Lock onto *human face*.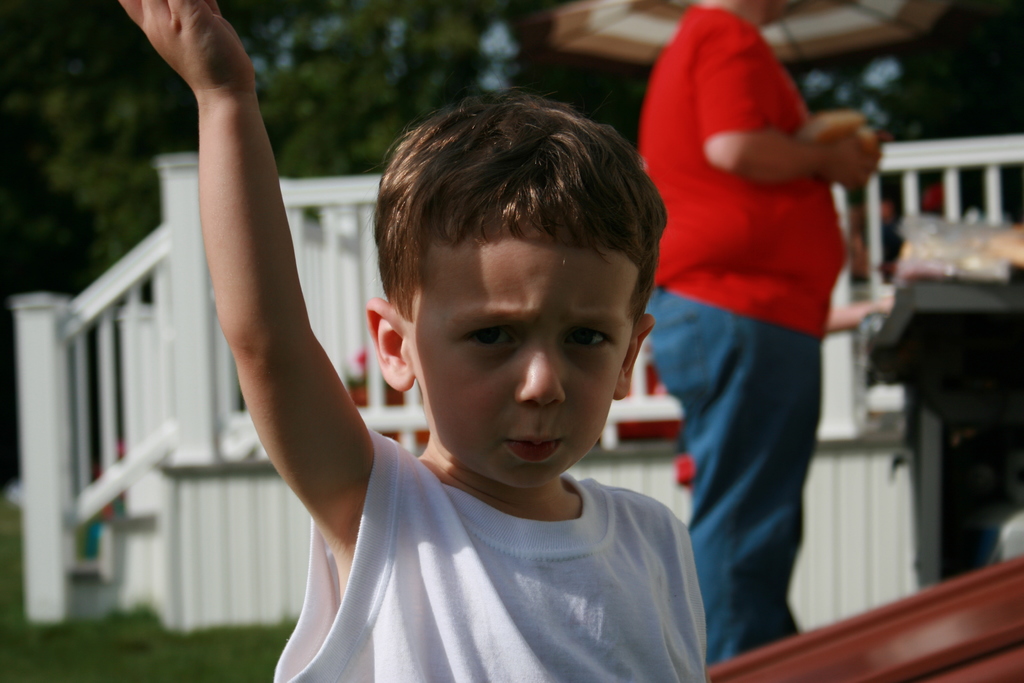
Locked: <region>405, 224, 640, 490</region>.
